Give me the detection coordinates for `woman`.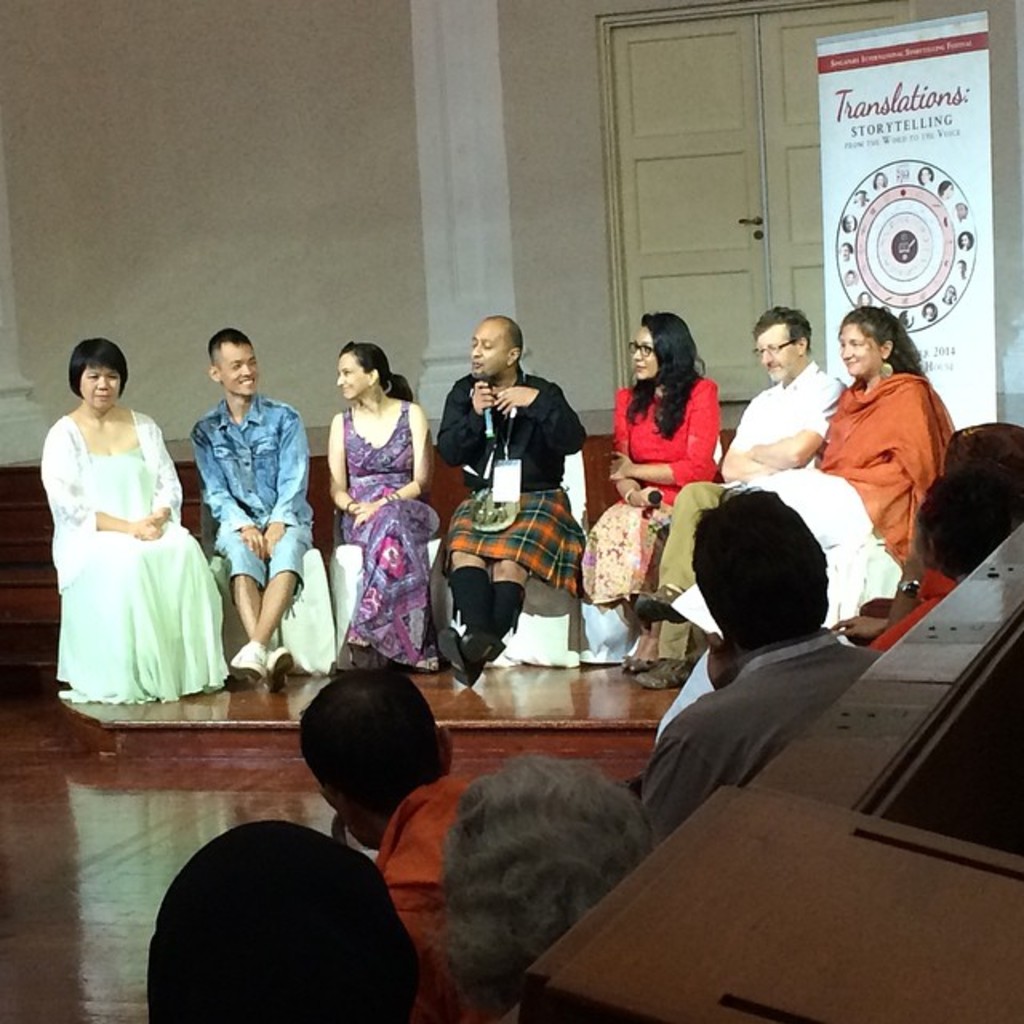
{"left": 21, "top": 331, "right": 211, "bottom": 733}.
